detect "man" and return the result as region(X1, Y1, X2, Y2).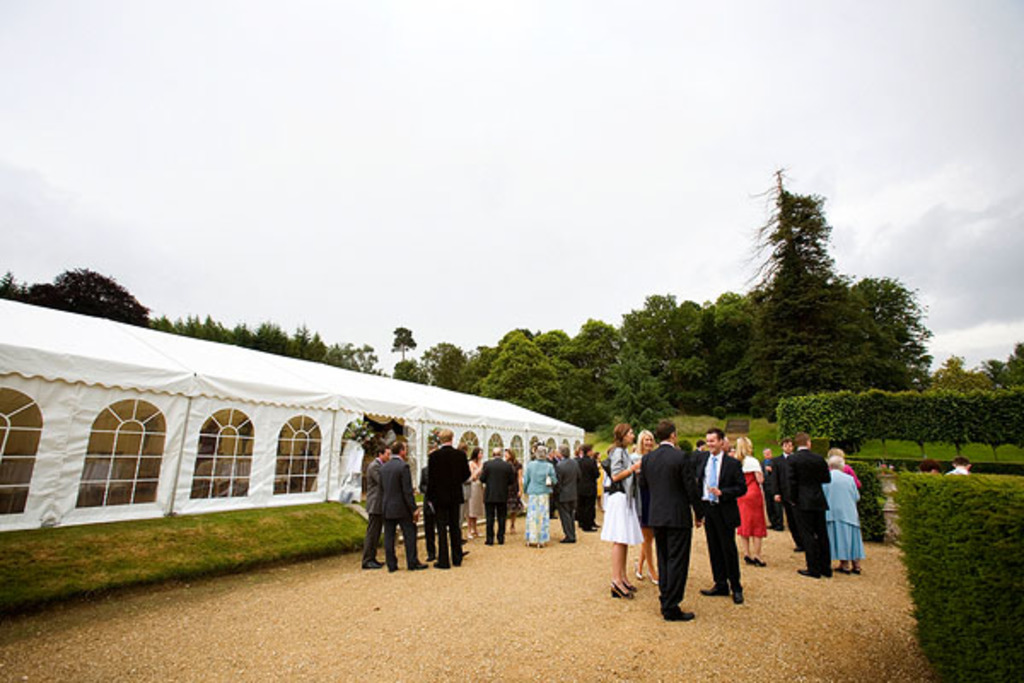
region(637, 417, 701, 622).
